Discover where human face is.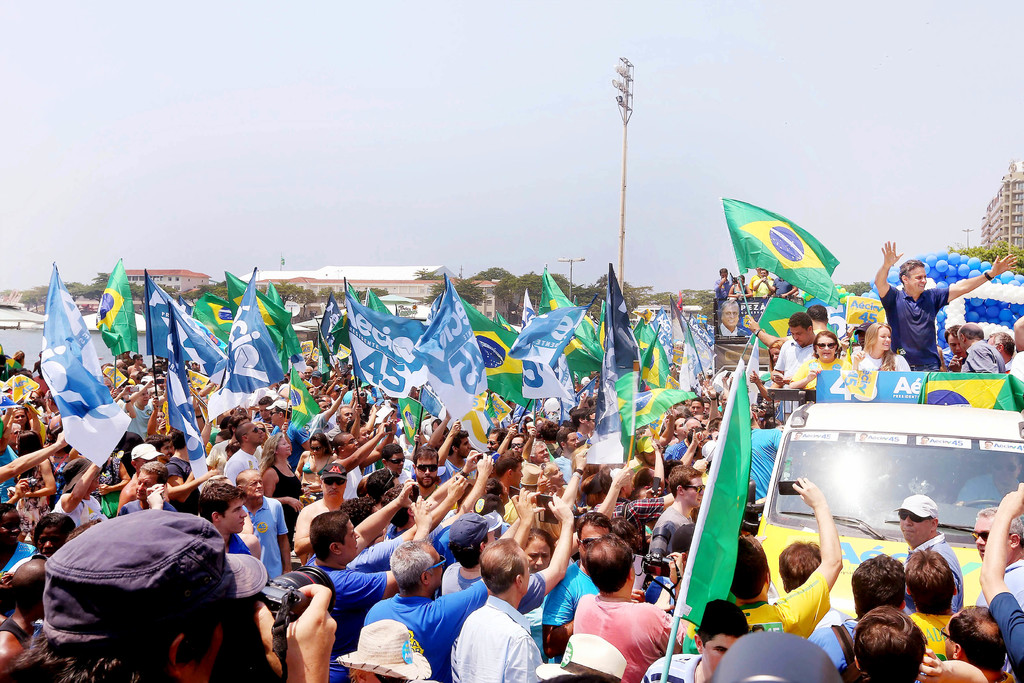
Discovered at <box>388,452,406,472</box>.
